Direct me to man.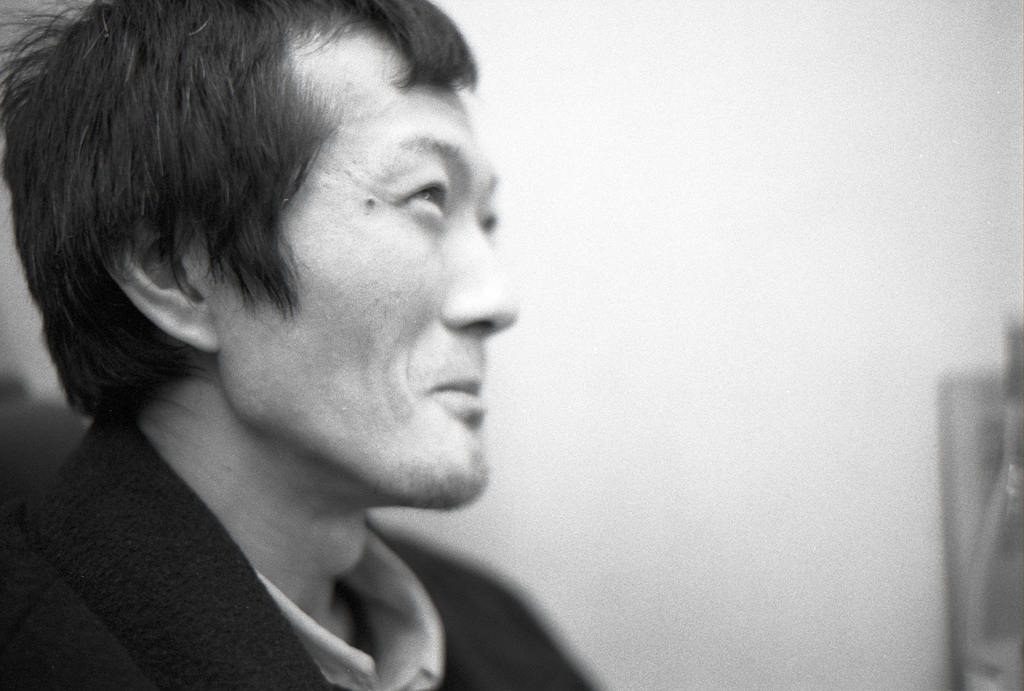
Direction: 0,0,657,690.
